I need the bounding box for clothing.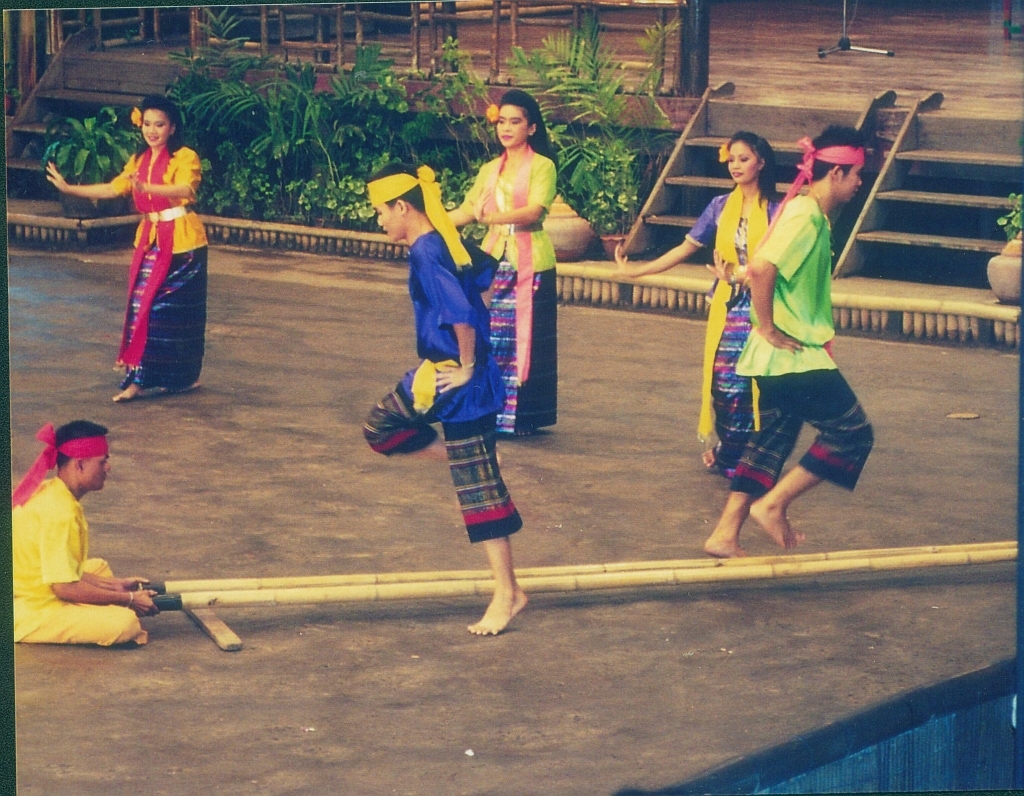
Here it is: BBox(730, 194, 878, 500).
